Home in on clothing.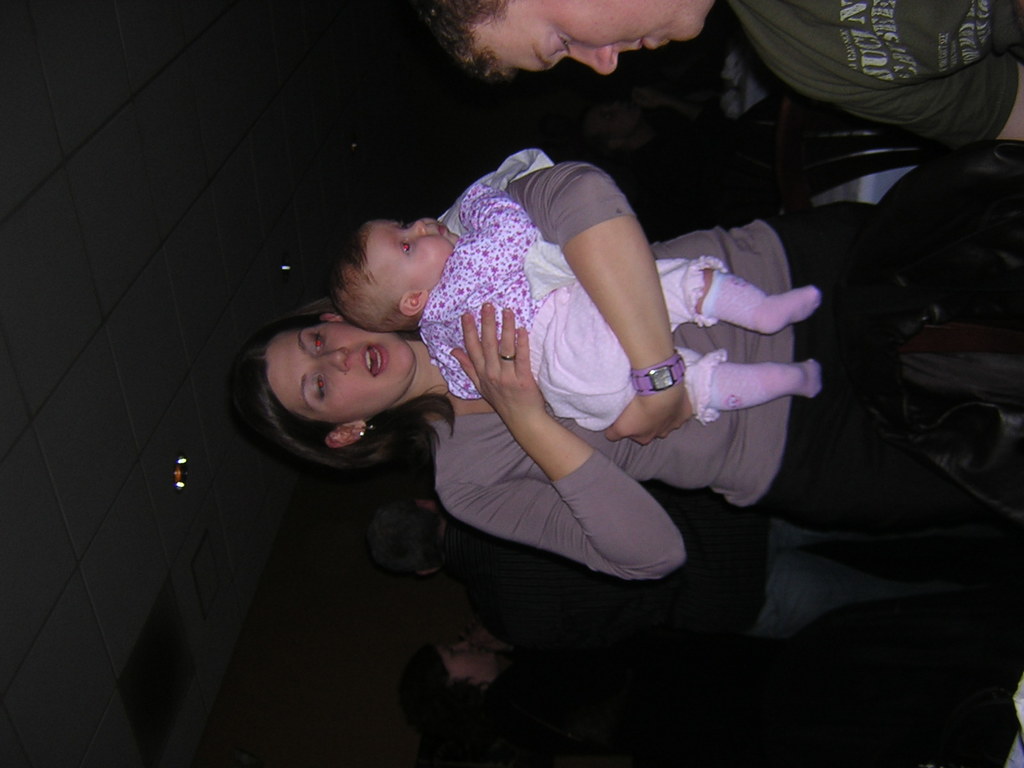
Homed in at detection(445, 155, 685, 448).
